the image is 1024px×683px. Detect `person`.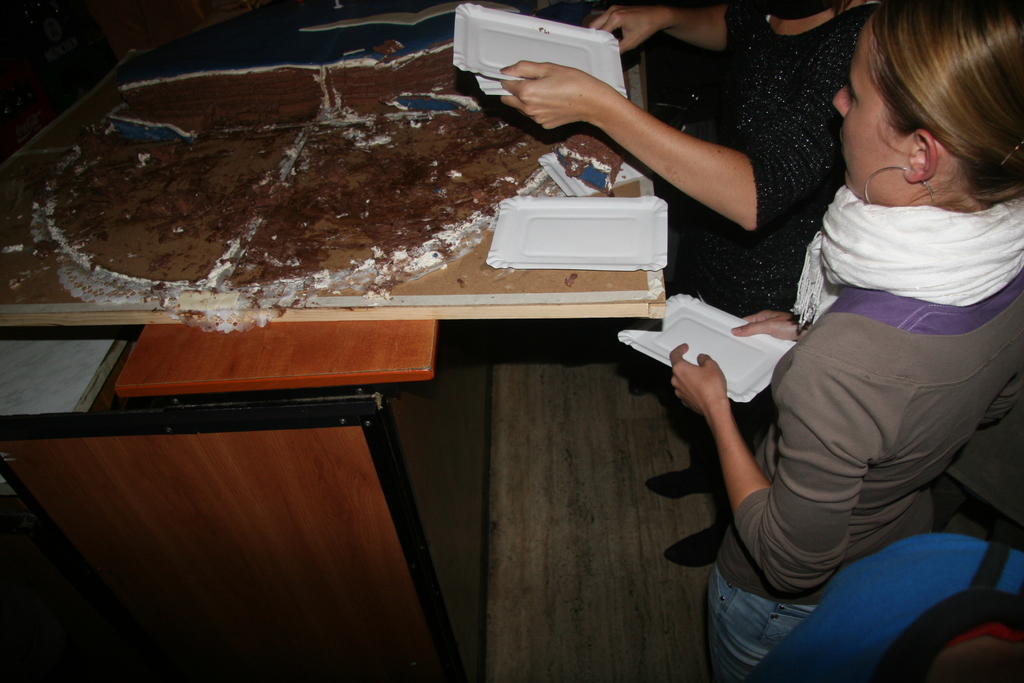
Detection: box(754, 6, 1022, 622).
